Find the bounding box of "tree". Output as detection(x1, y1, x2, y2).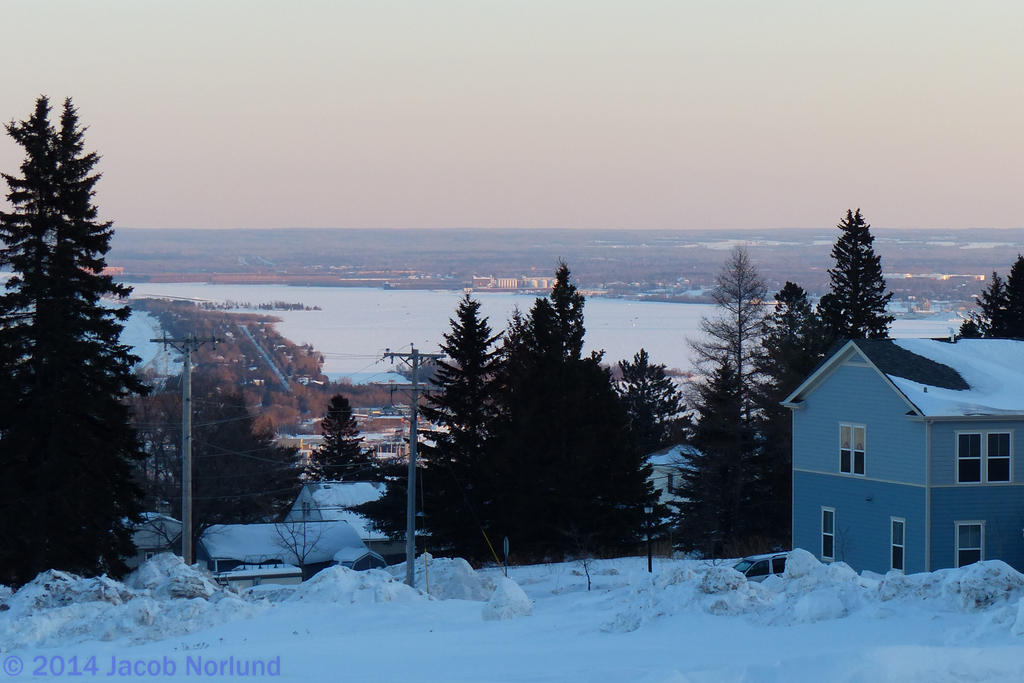
detection(402, 293, 520, 568).
